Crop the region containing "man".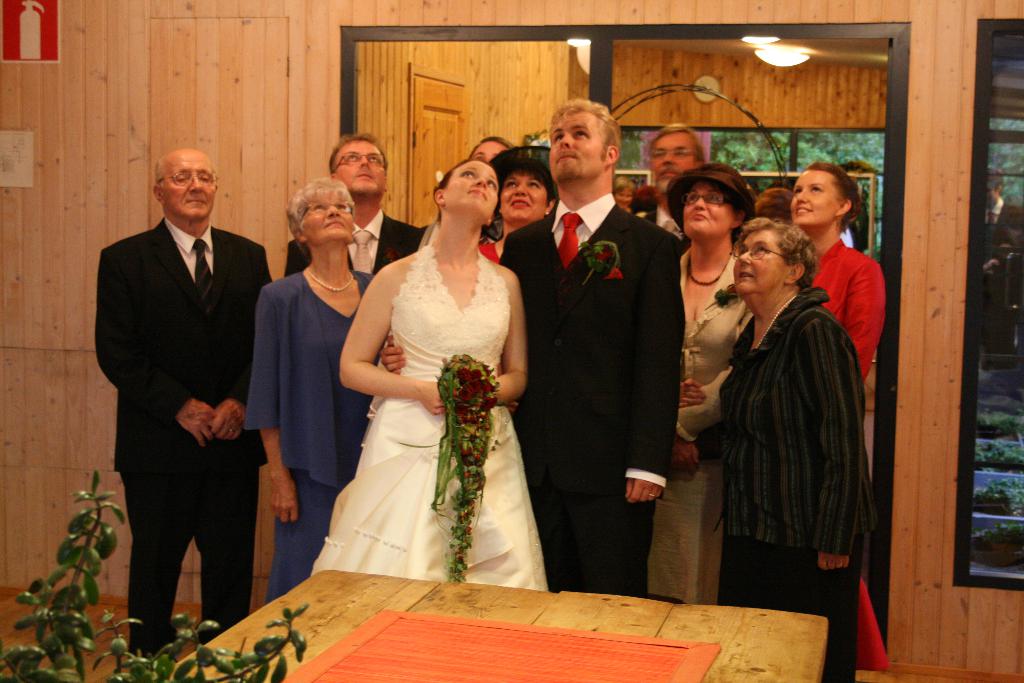
Crop region: l=378, t=98, r=685, b=593.
